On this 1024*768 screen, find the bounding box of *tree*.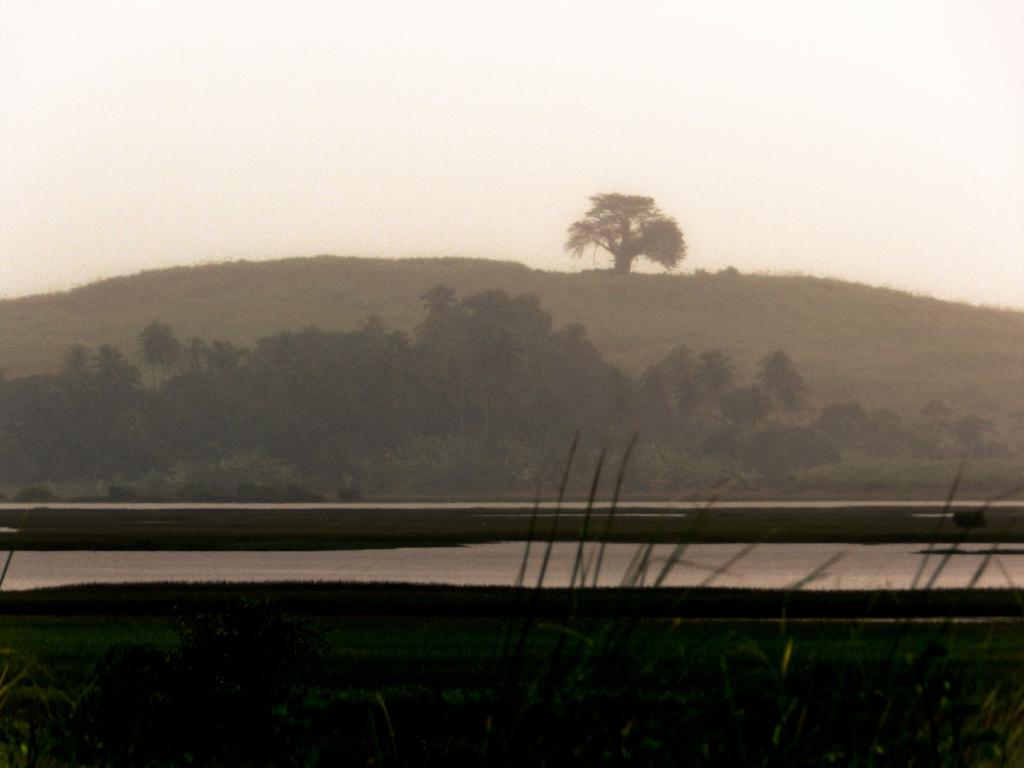
Bounding box: rect(810, 404, 868, 444).
